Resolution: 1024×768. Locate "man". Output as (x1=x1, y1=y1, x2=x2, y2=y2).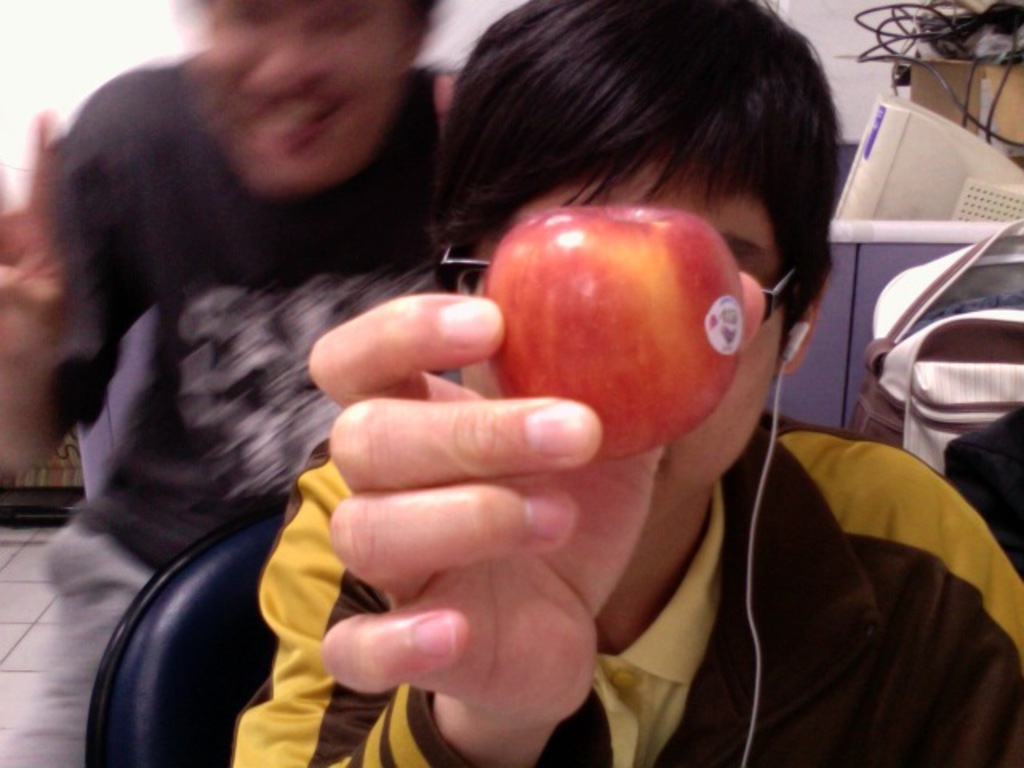
(x1=0, y1=0, x2=493, y2=766).
